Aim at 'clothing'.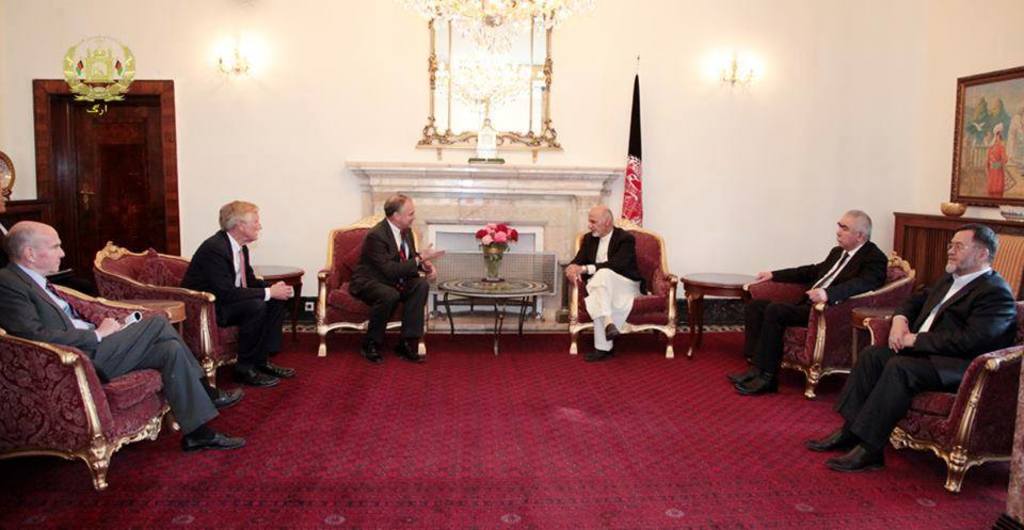
Aimed at [739, 234, 889, 374].
